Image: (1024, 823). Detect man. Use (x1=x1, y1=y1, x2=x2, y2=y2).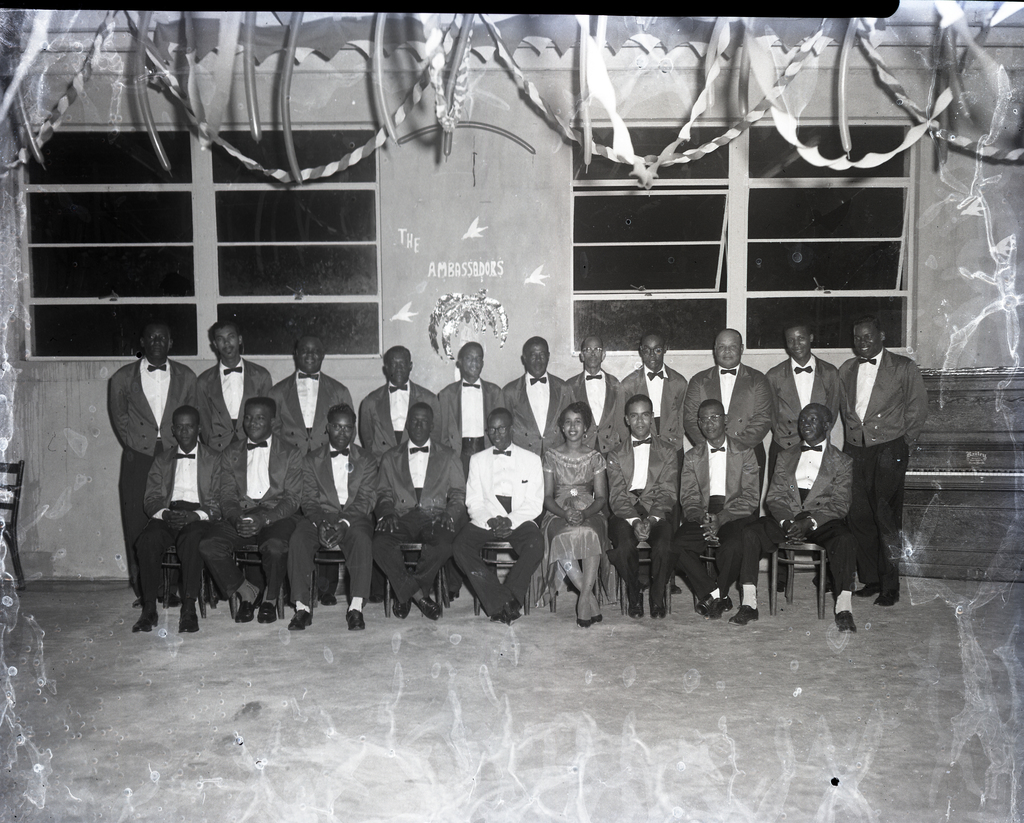
(x1=284, y1=404, x2=377, y2=632).
